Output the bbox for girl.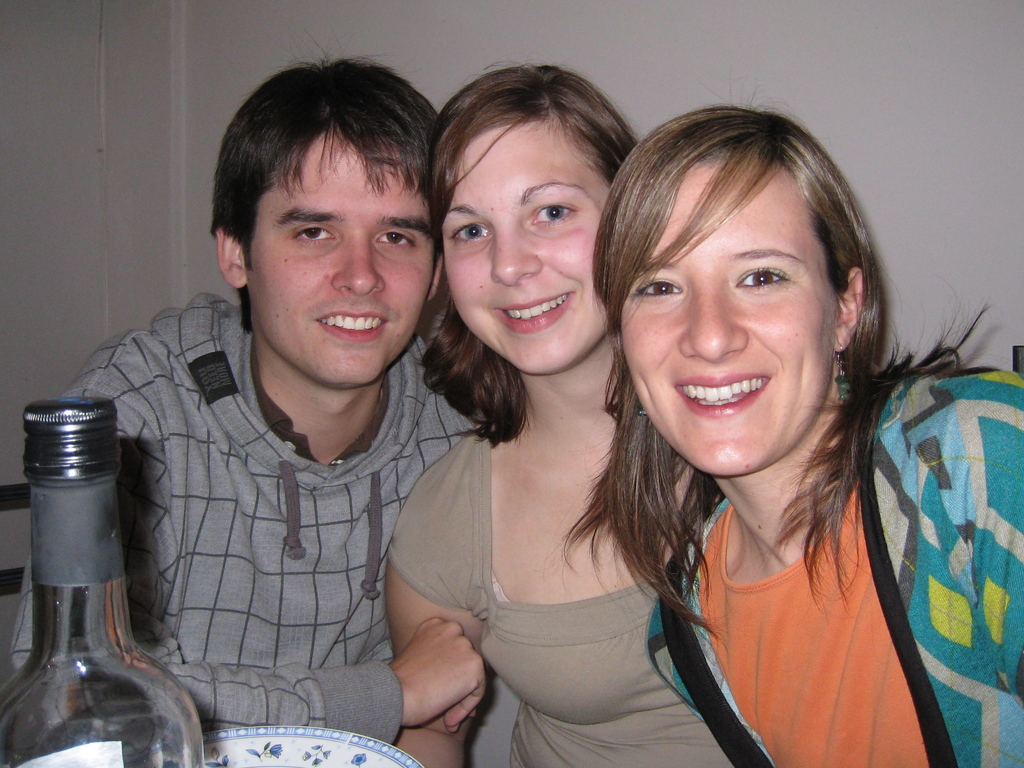
559:85:1023:767.
